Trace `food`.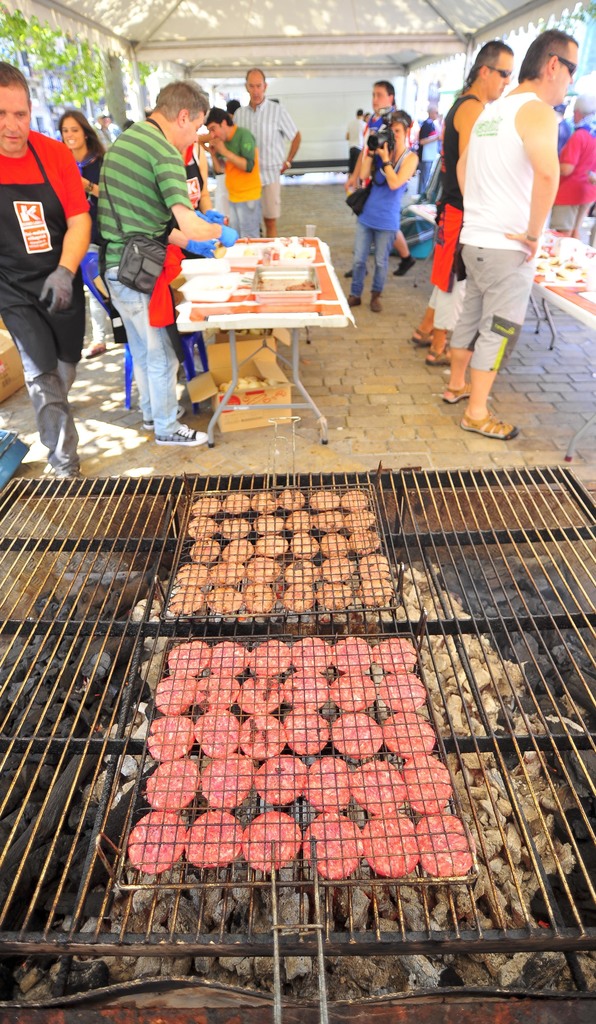
Traced to x1=283, y1=509, x2=313, y2=536.
